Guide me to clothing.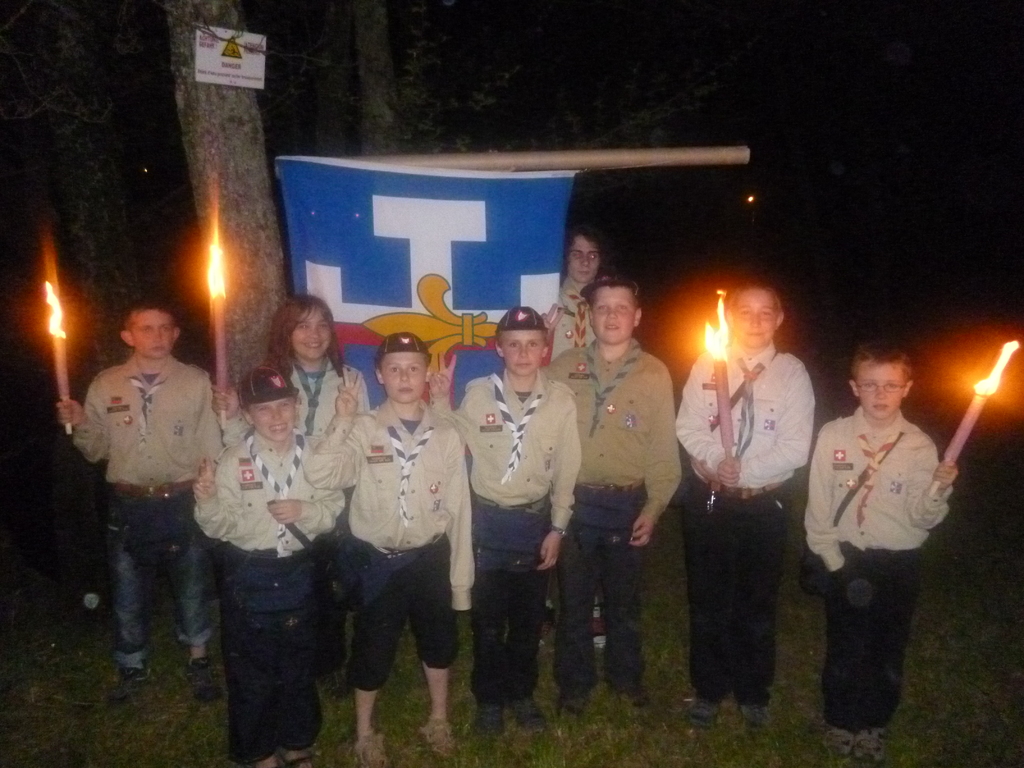
Guidance: bbox(804, 405, 951, 737).
